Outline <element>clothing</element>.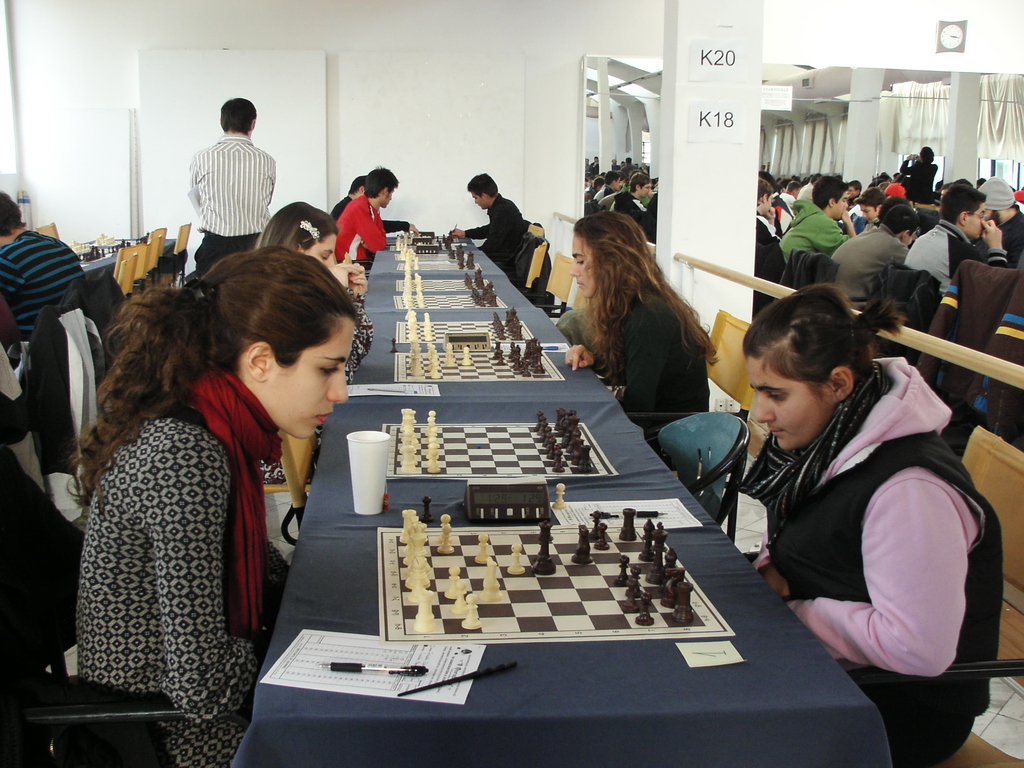
Outline: Rect(902, 157, 934, 203).
